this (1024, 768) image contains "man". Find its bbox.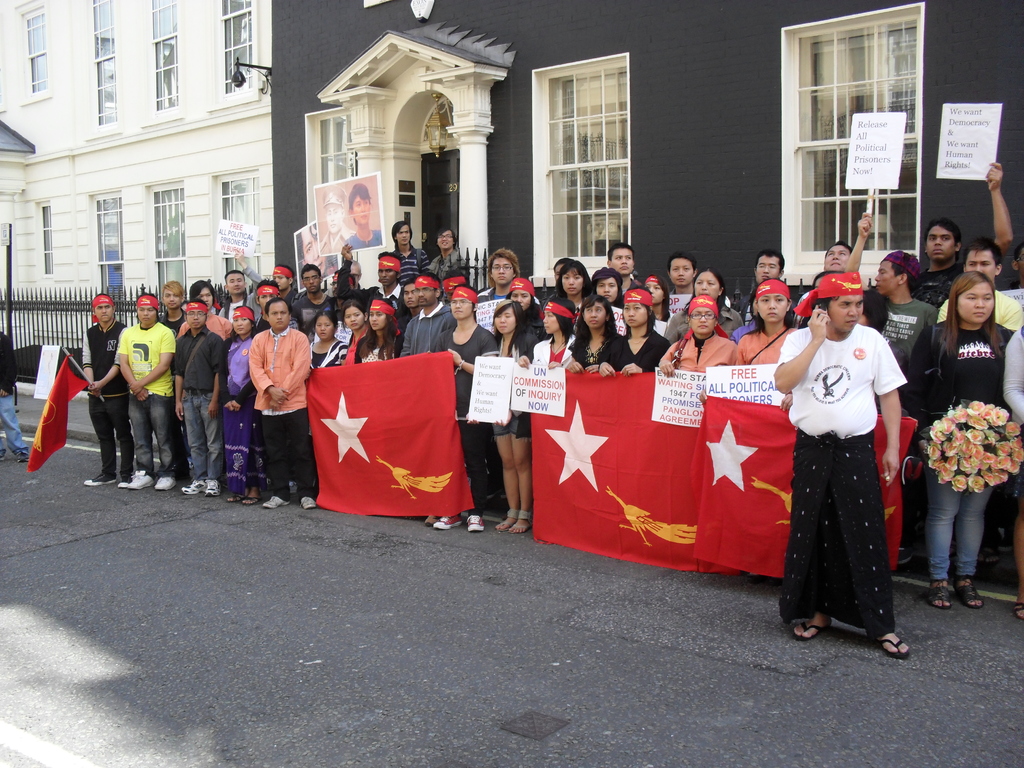
668 257 701 292.
